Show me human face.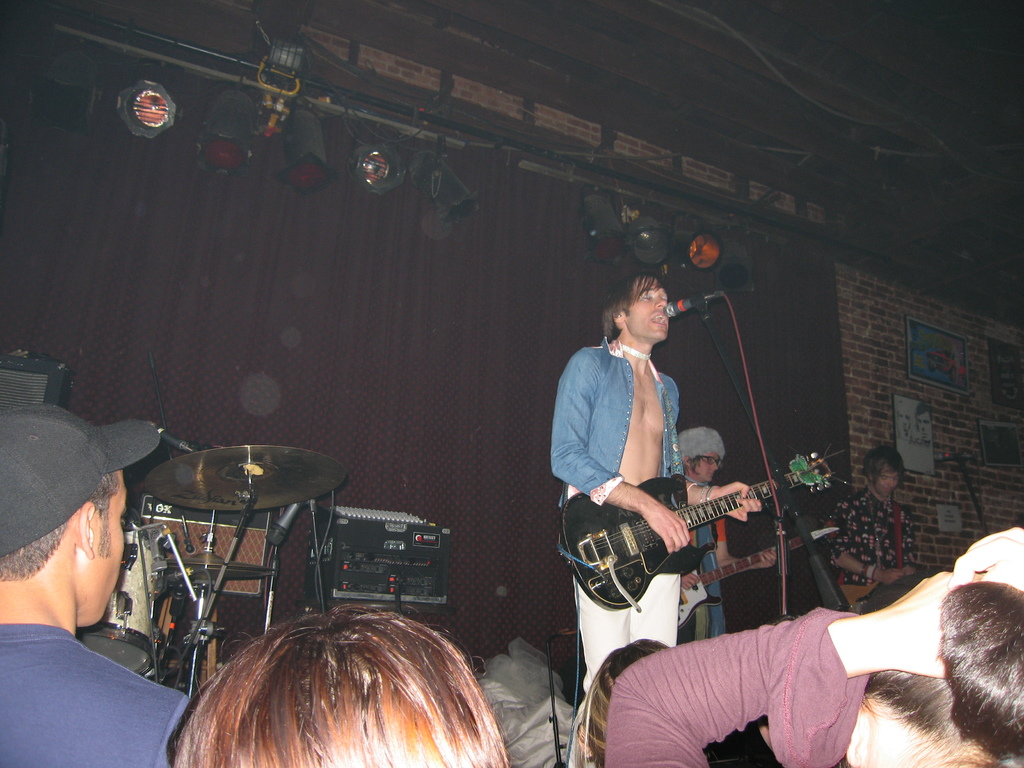
human face is here: [691, 451, 719, 484].
